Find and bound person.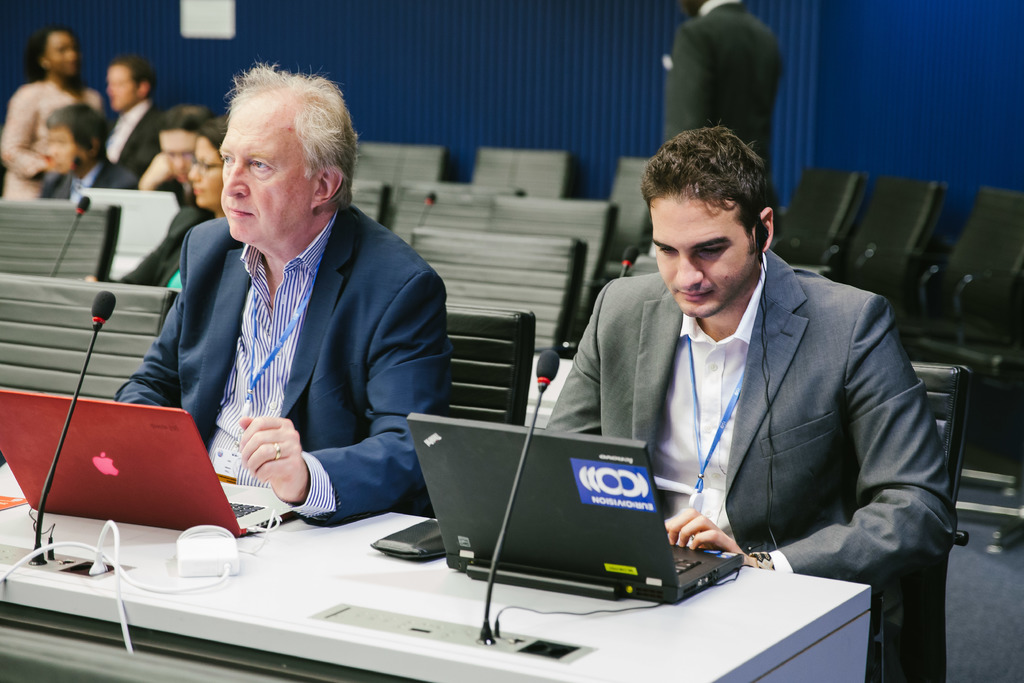
Bound: rect(659, 0, 789, 226).
